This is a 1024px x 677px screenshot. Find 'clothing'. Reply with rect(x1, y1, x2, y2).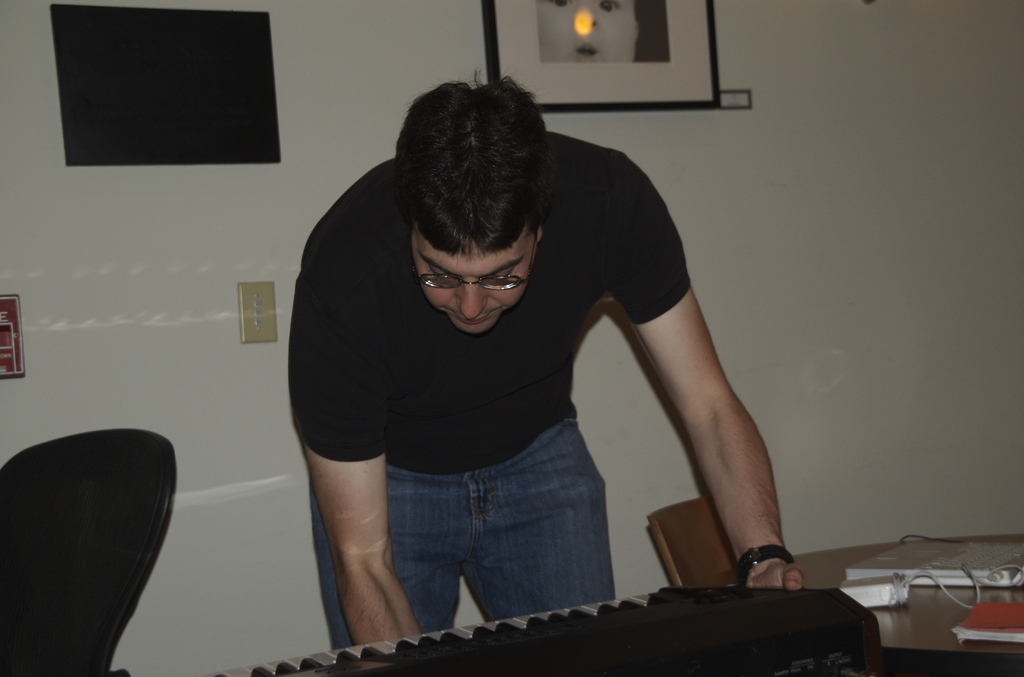
rect(281, 134, 705, 632).
